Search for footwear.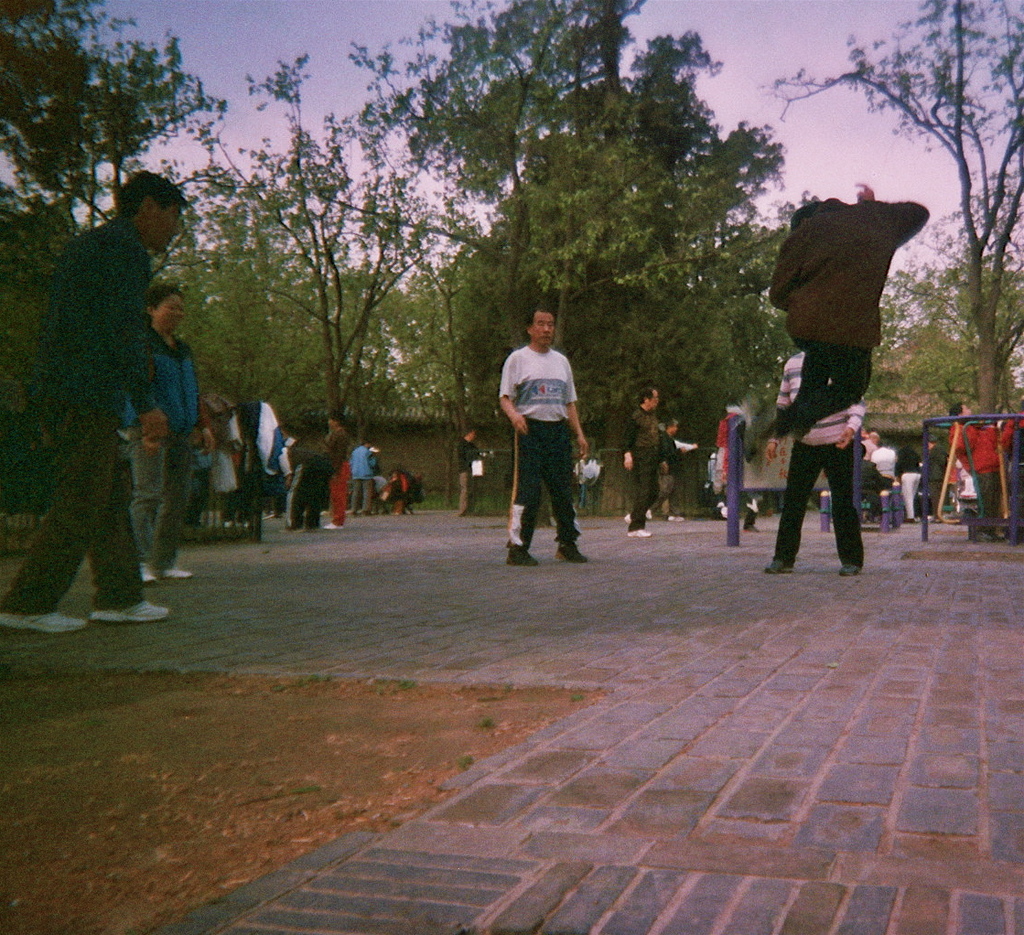
Found at <box>0,610,85,632</box>.
